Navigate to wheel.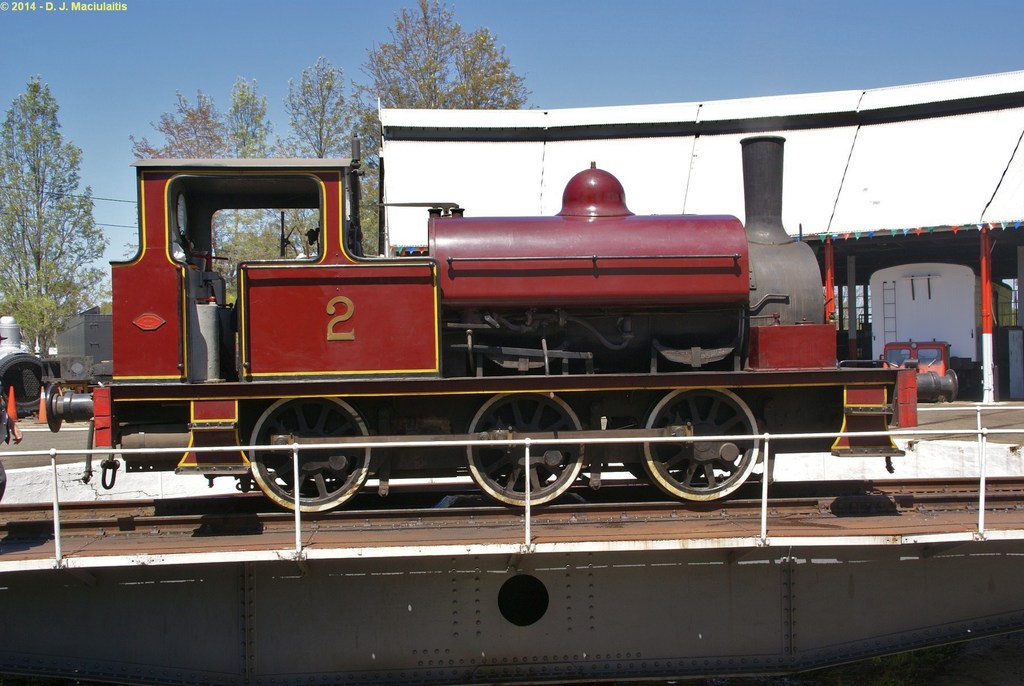
Navigation target: left=250, top=395, right=376, bottom=513.
